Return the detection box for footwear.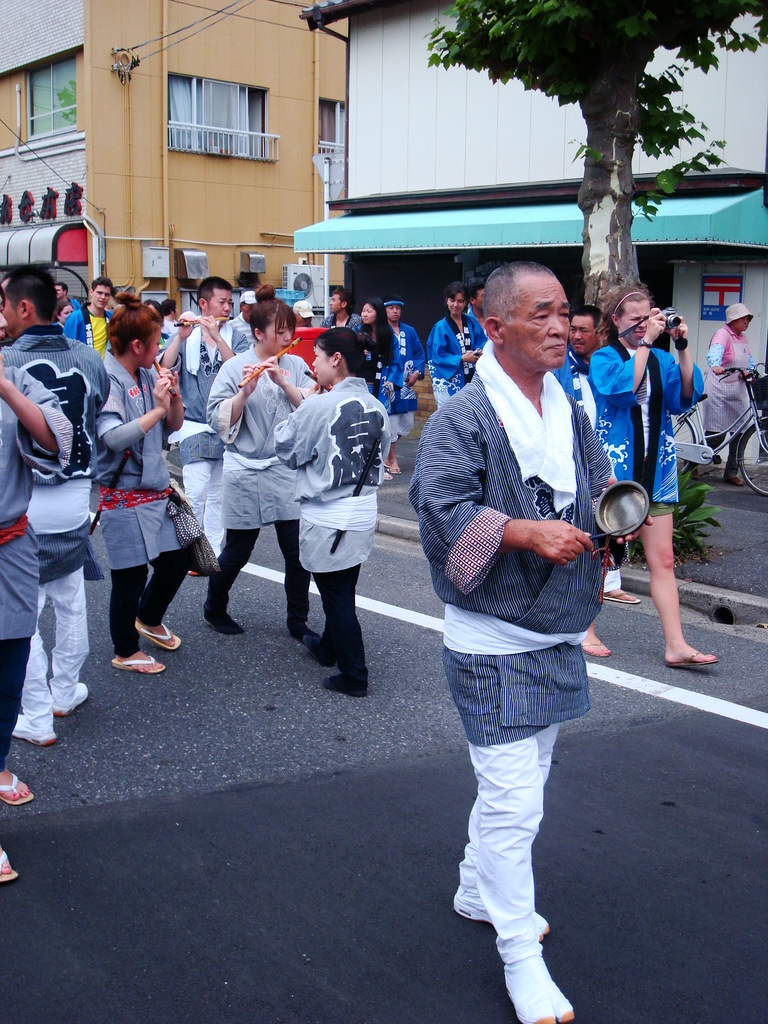
left=12, top=708, right=55, bottom=743.
